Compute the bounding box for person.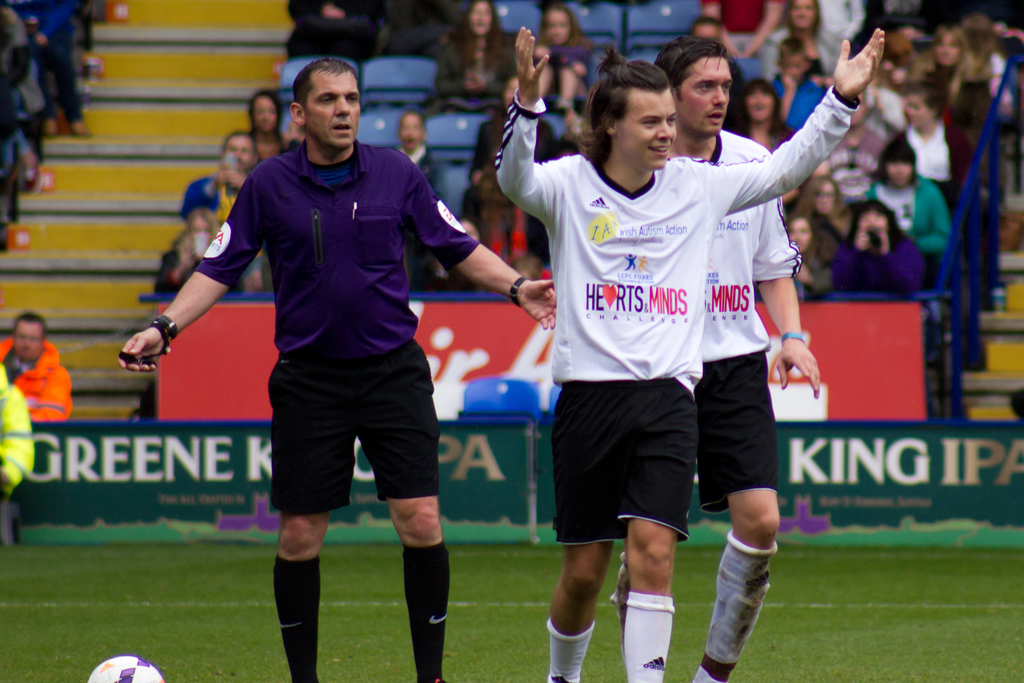
<bbox>491, 28, 886, 682</bbox>.
